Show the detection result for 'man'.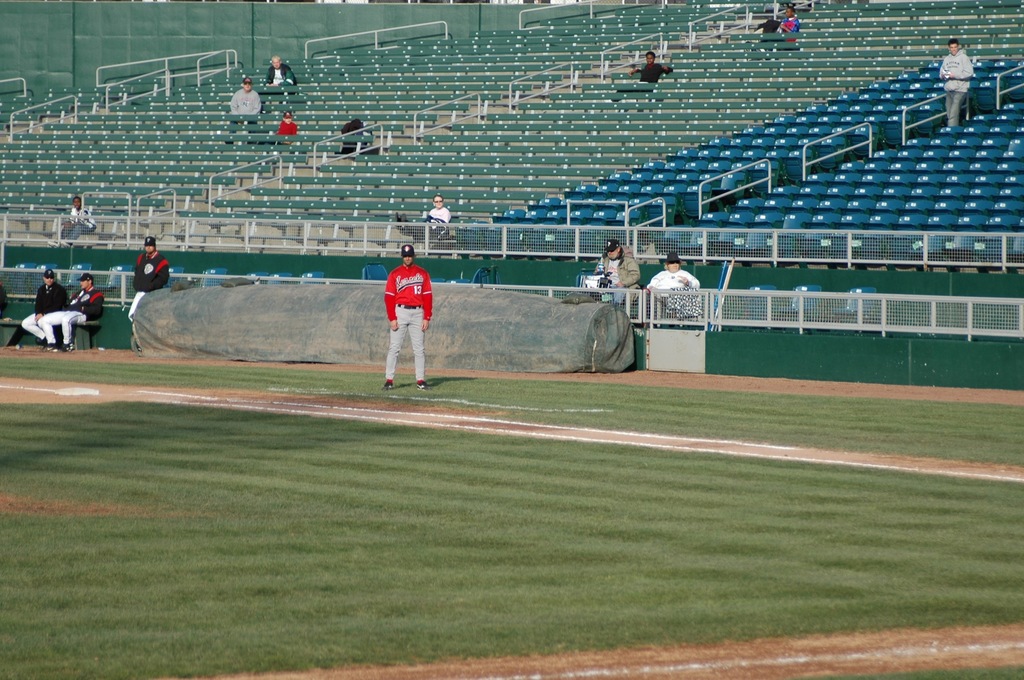
[51,196,98,242].
